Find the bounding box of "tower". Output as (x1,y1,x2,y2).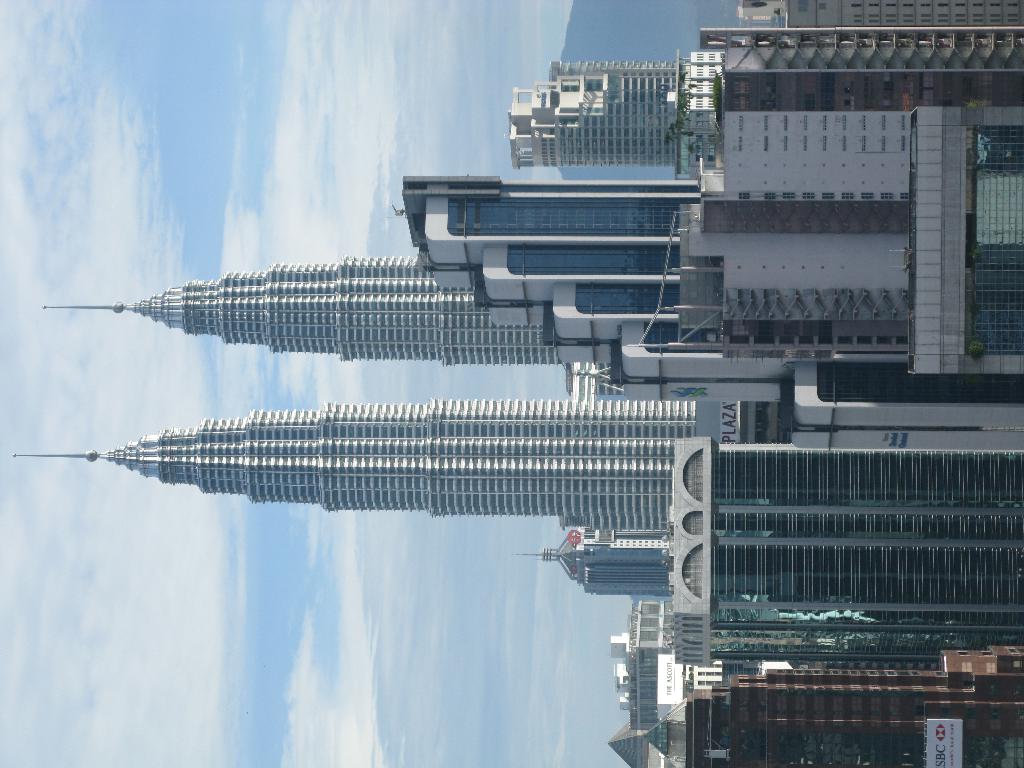
(9,253,694,531).
